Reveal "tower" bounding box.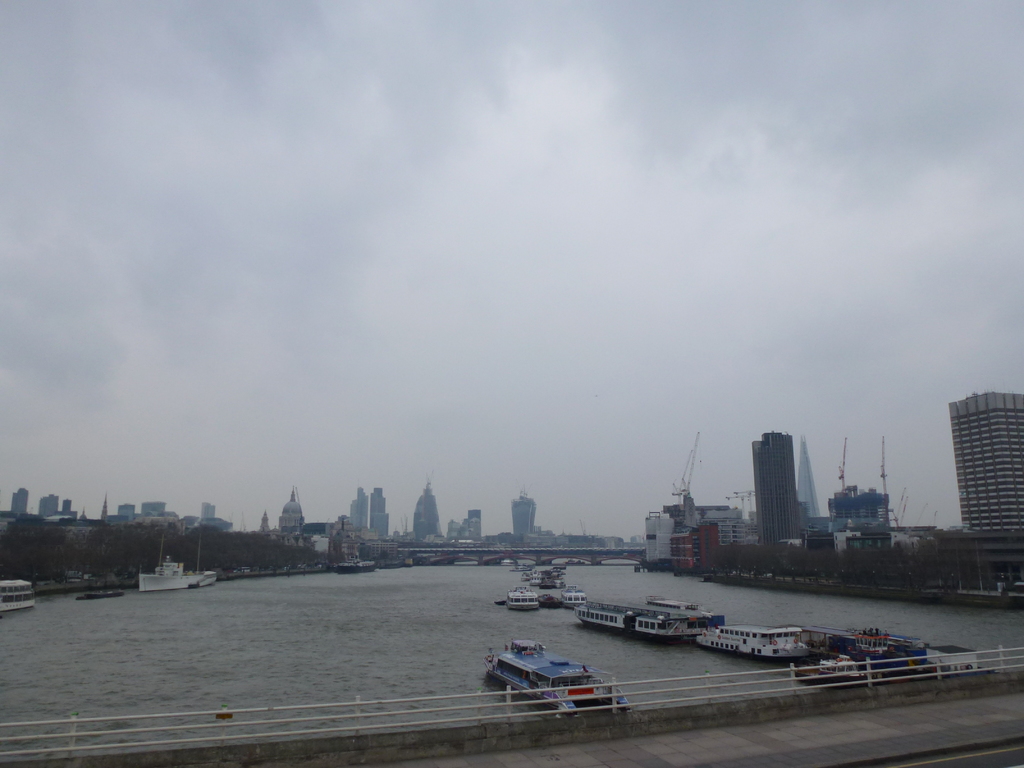
Revealed: crop(941, 364, 1023, 566).
